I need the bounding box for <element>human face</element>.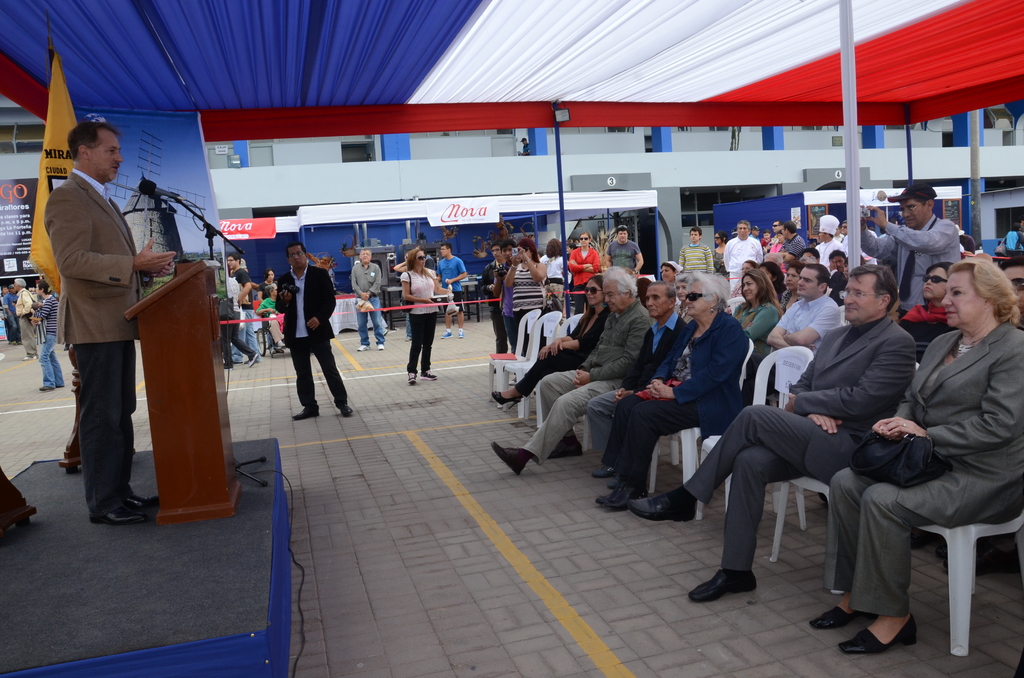
Here it is: [36,286,41,294].
